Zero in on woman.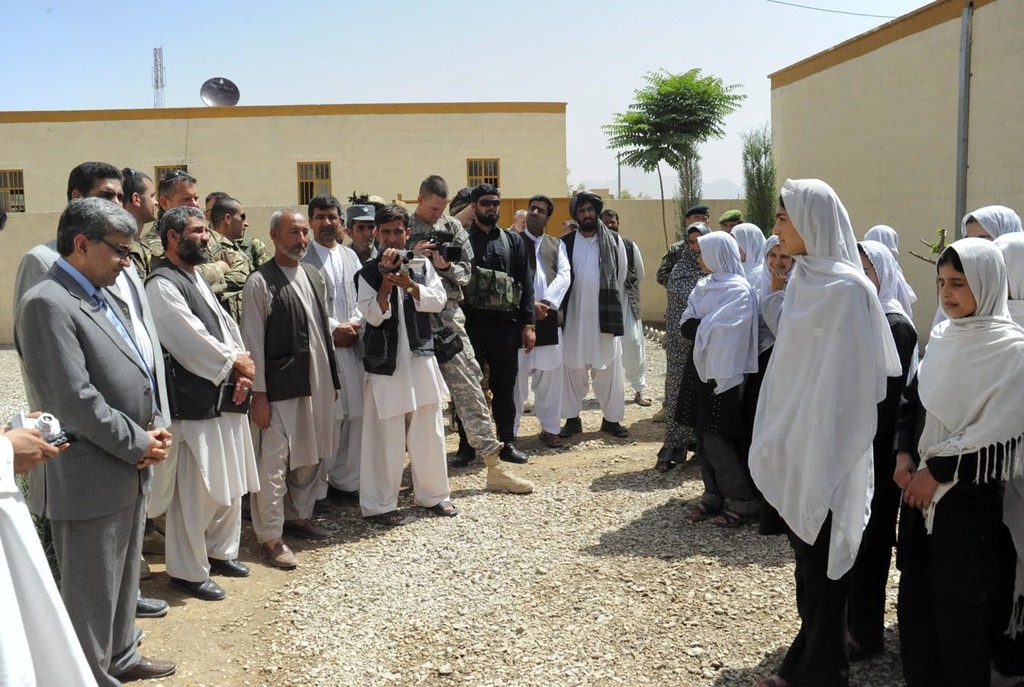
Zeroed in: (841, 240, 924, 662).
